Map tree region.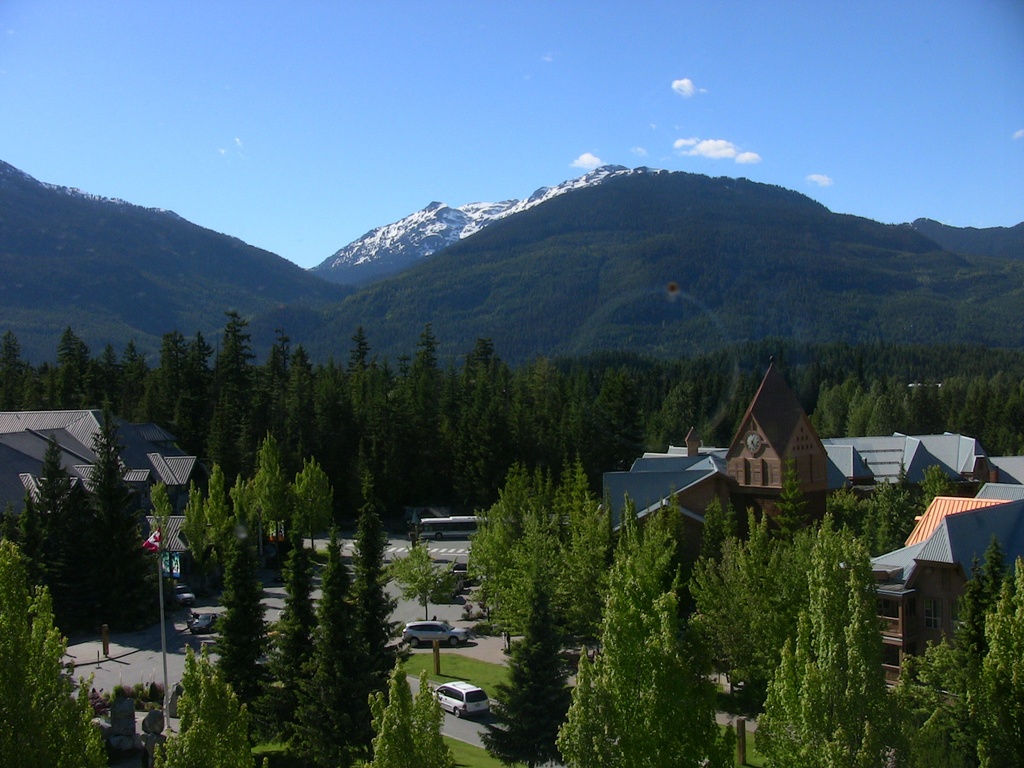
Mapped to <region>918, 556, 1023, 767</region>.
